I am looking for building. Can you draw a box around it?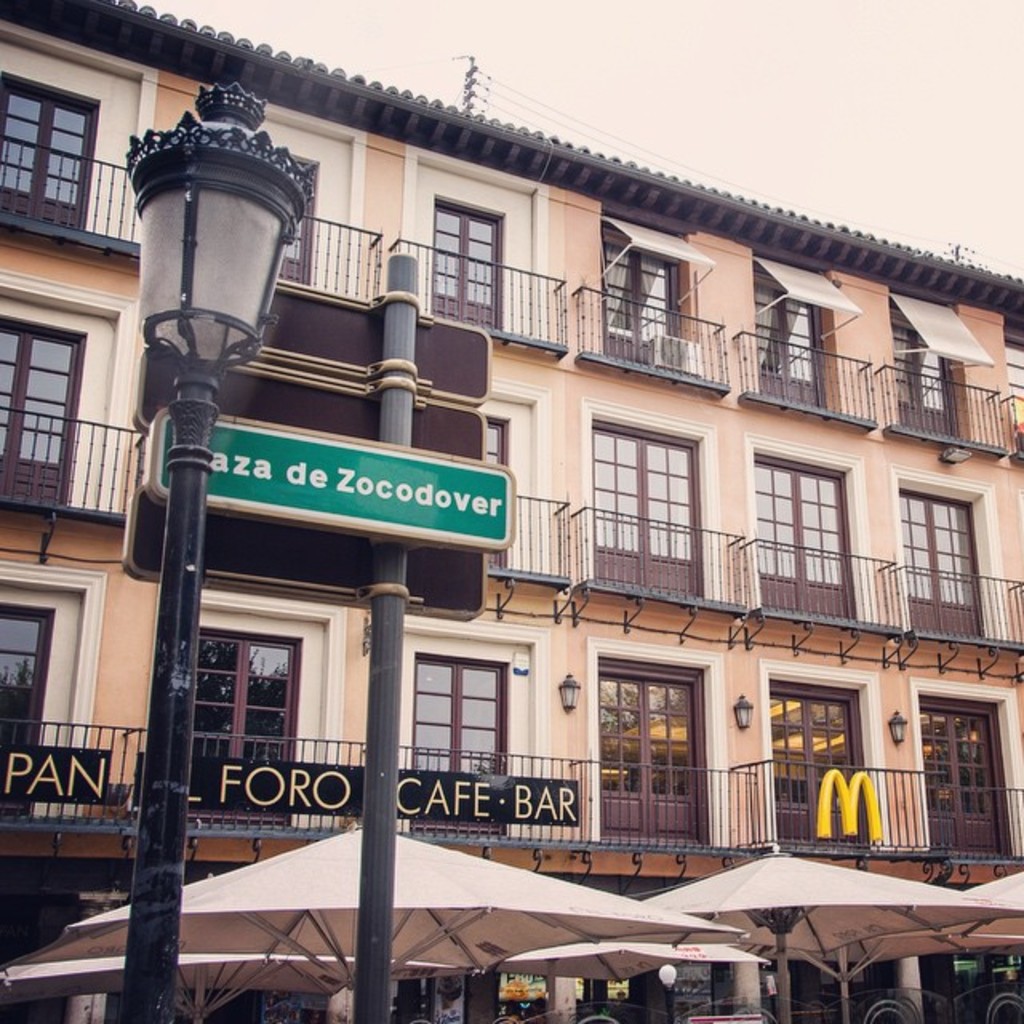
Sure, the bounding box is box=[0, 0, 1022, 1022].
